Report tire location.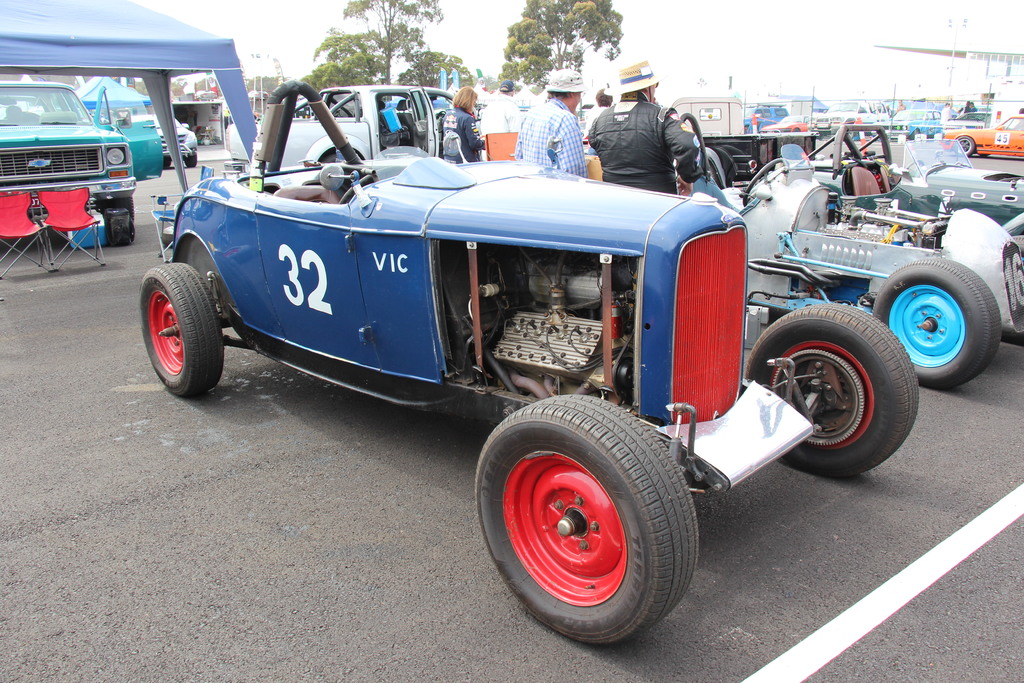
Report: 141/260/223/397.
